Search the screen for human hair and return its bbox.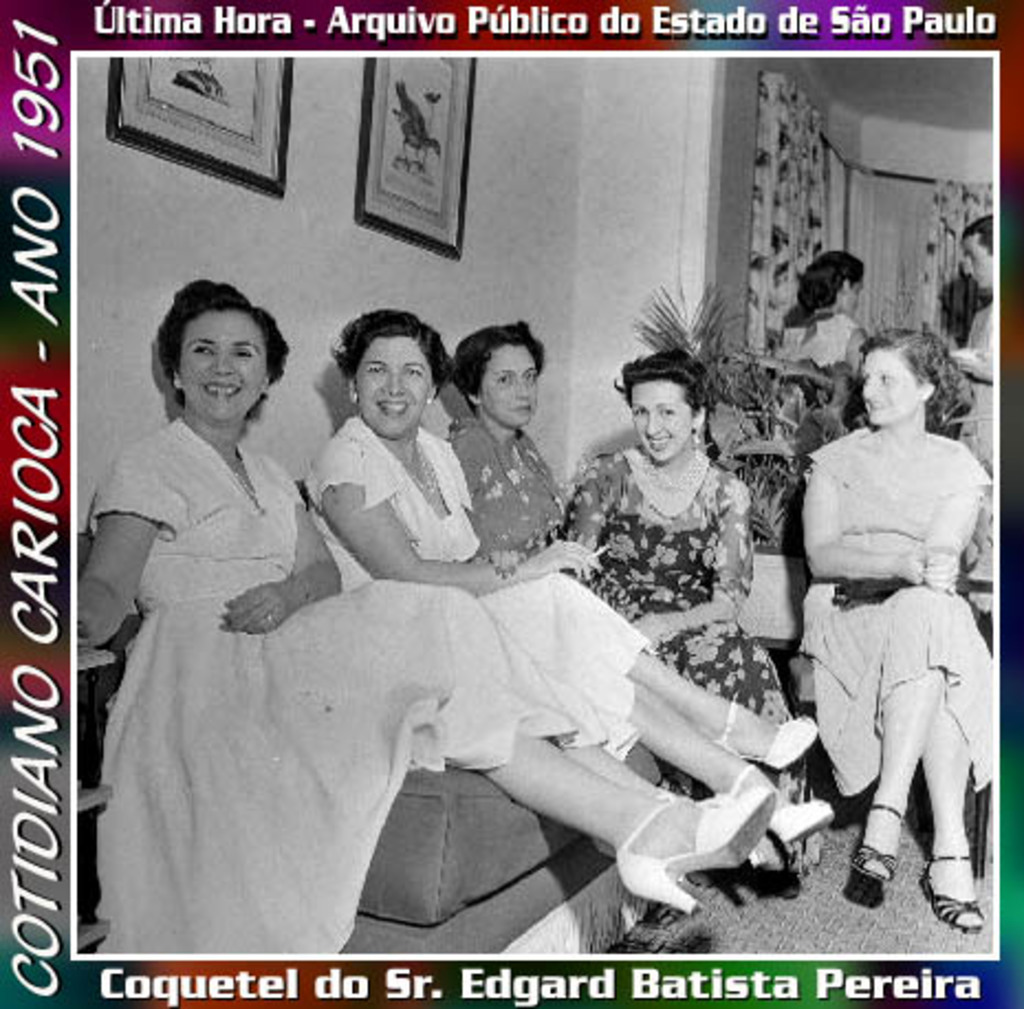
Found: <bbox>454, 313, 551, 403</bbox>.
